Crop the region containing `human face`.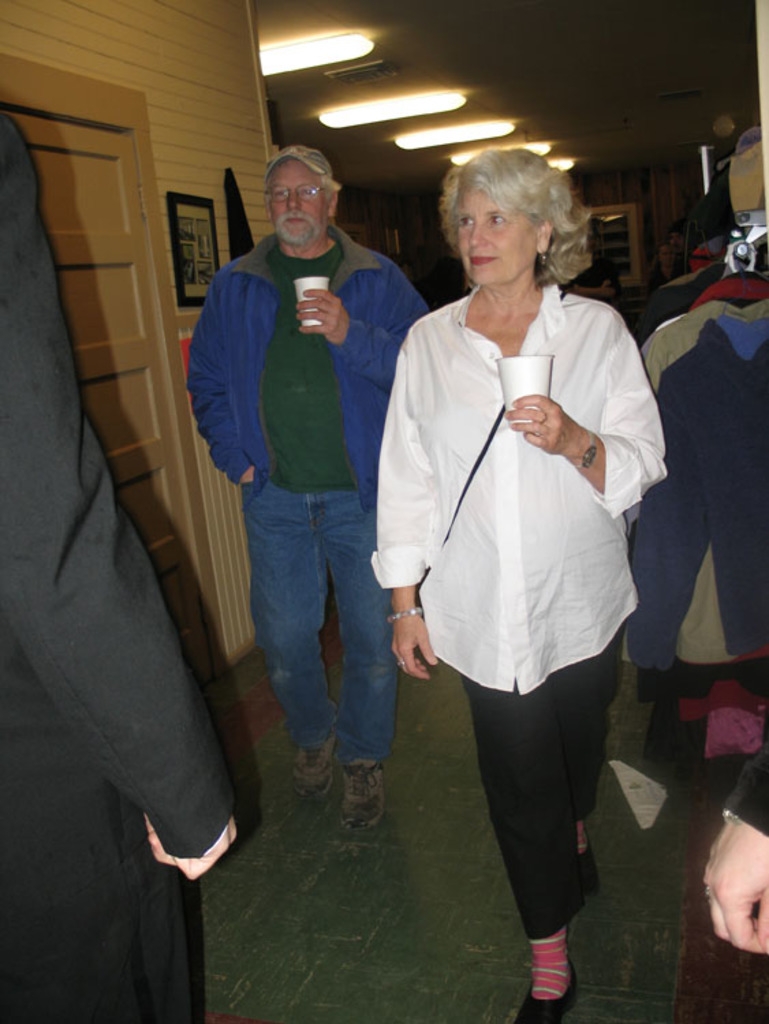
Crop region: 456, 183, 540, 287.
